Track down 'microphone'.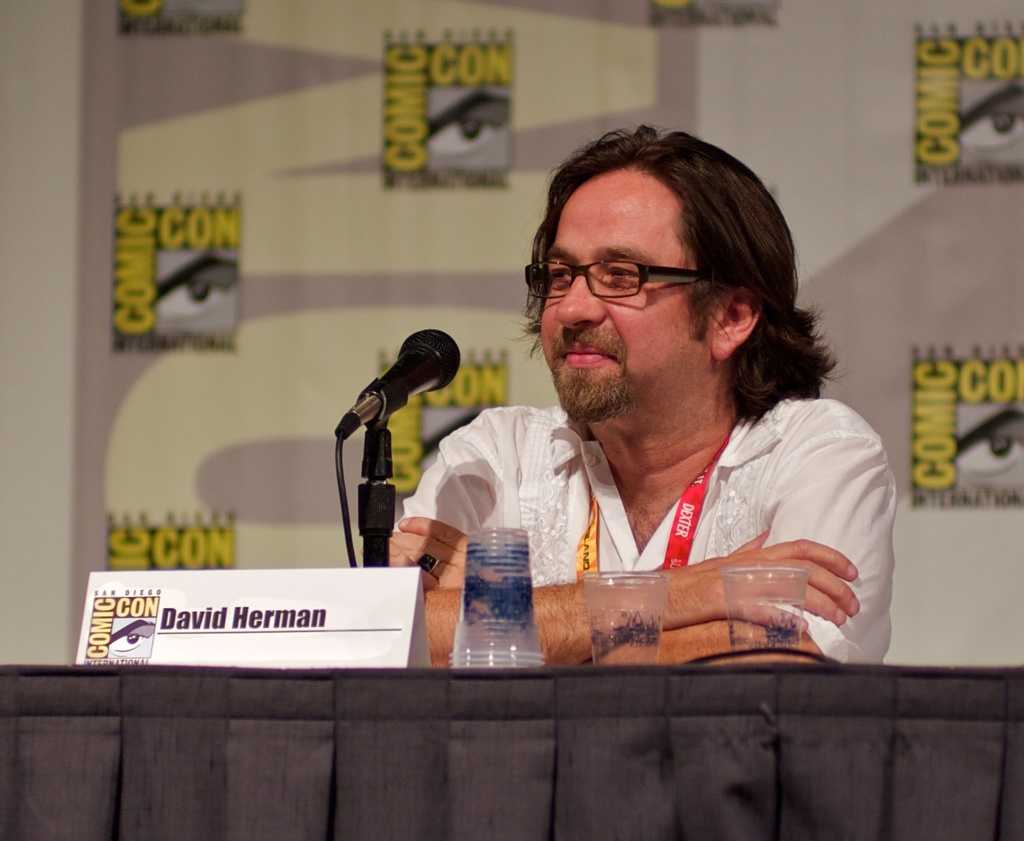
Tracked to x1=338 y1=328 x2=453 y2=448.
